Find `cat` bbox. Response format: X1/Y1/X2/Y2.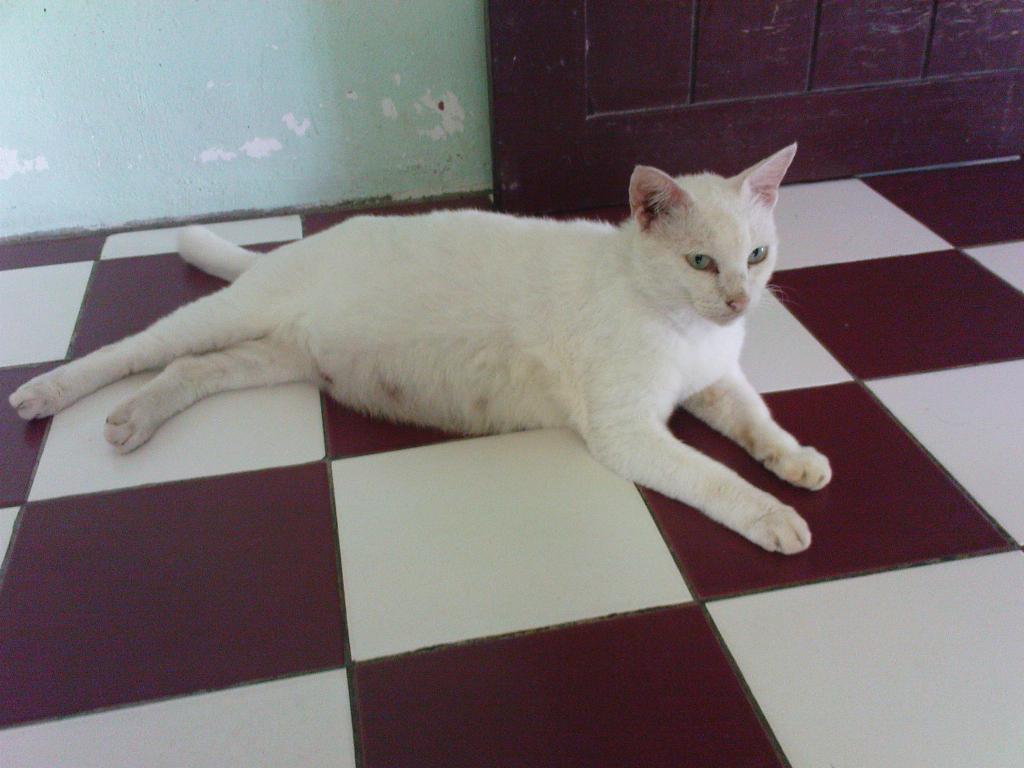
12/140/837/556.
